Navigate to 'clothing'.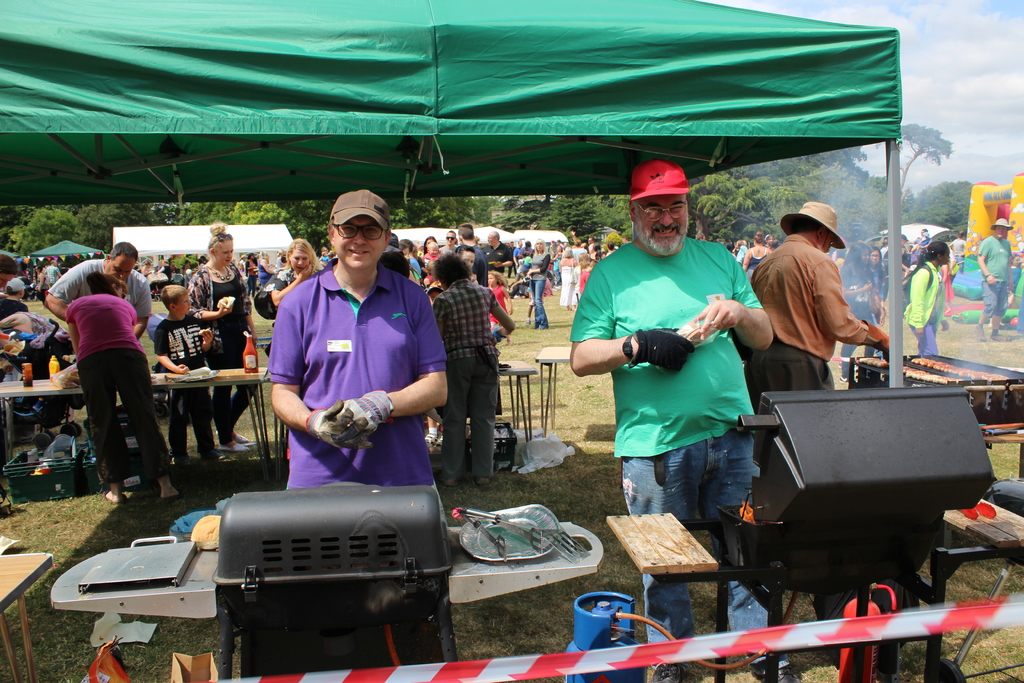
Navigation target: 438:281:507:359.
